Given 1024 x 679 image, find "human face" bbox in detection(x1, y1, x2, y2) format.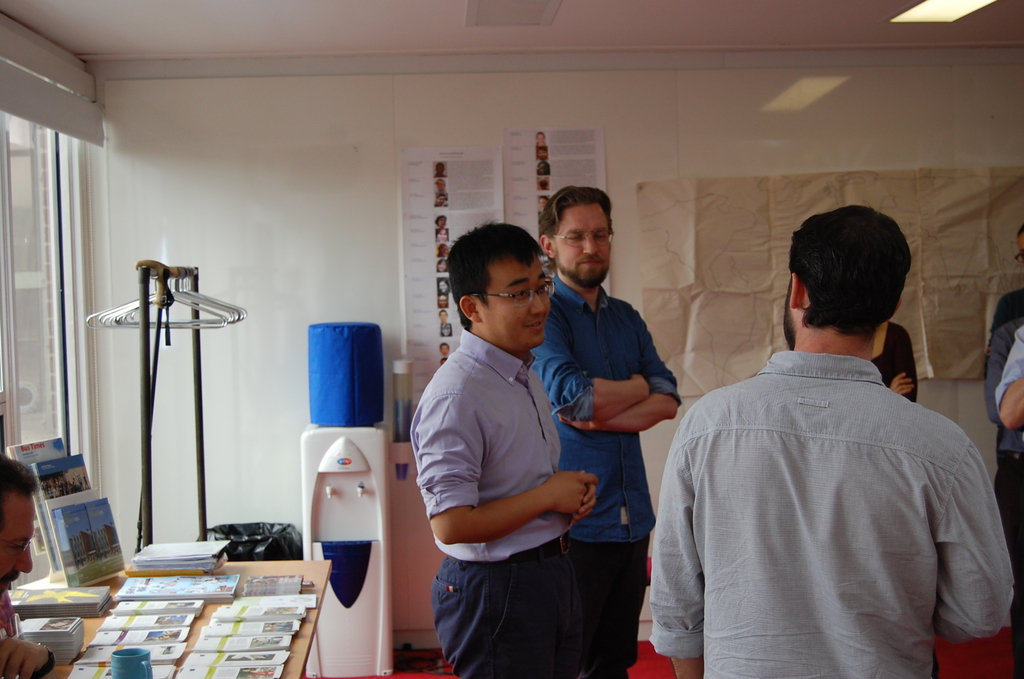
detection(484, 263, 553, 351).
